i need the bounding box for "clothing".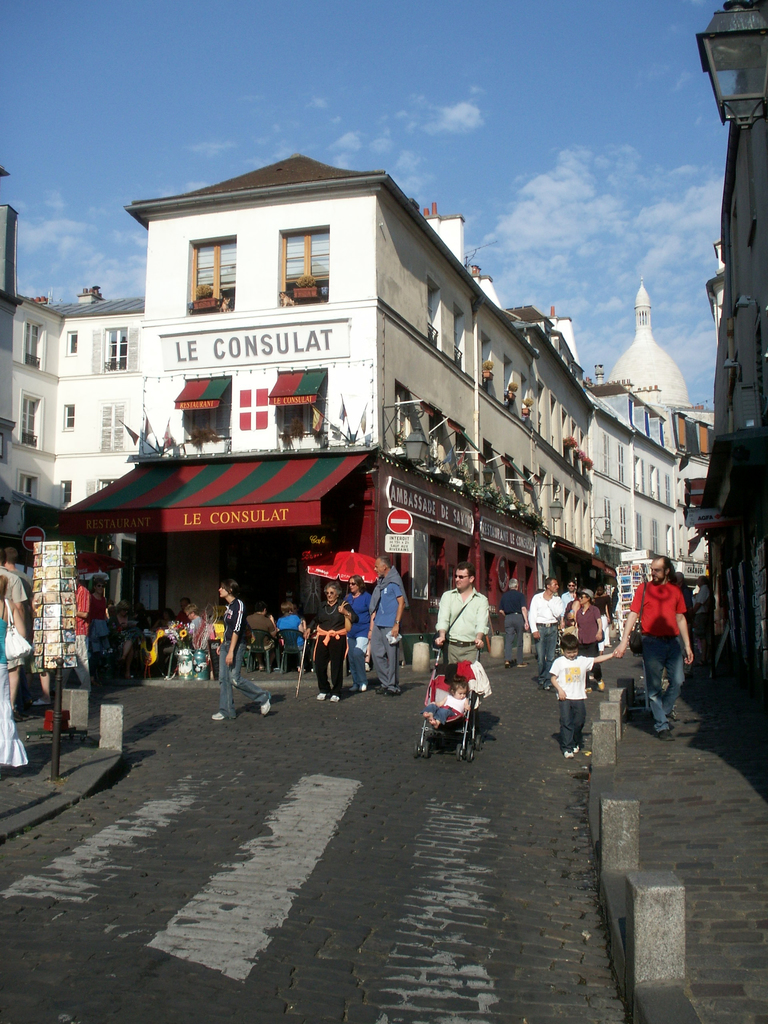
Here it is: left=625, top=580, right=685, bottom=725.
